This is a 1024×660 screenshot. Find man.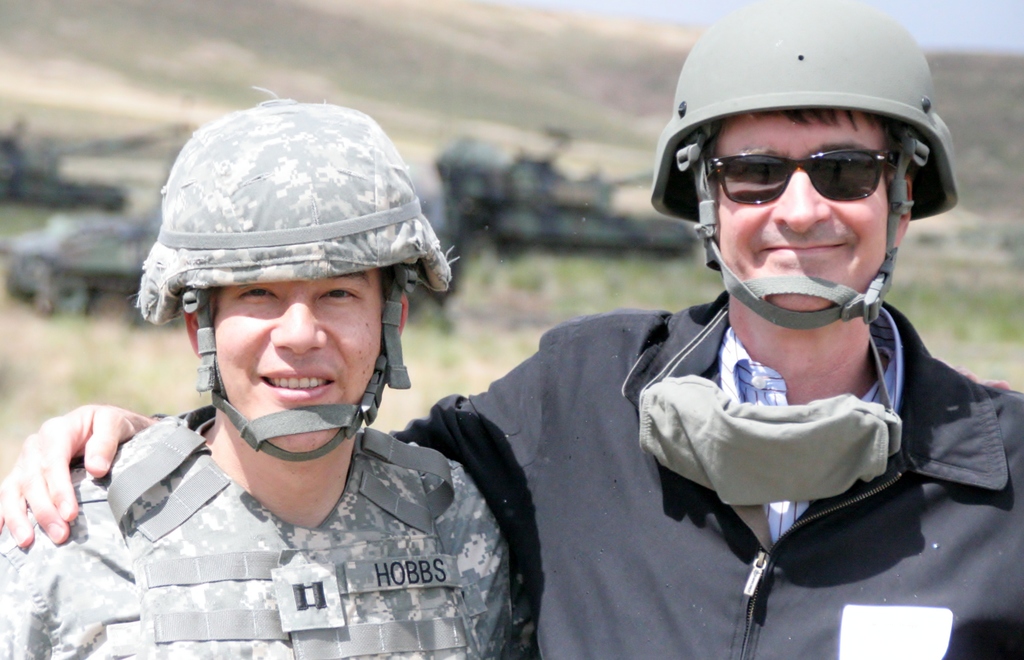
Bounding box: pyautogui.locateOnScreen(0, 93, 524, 659).
